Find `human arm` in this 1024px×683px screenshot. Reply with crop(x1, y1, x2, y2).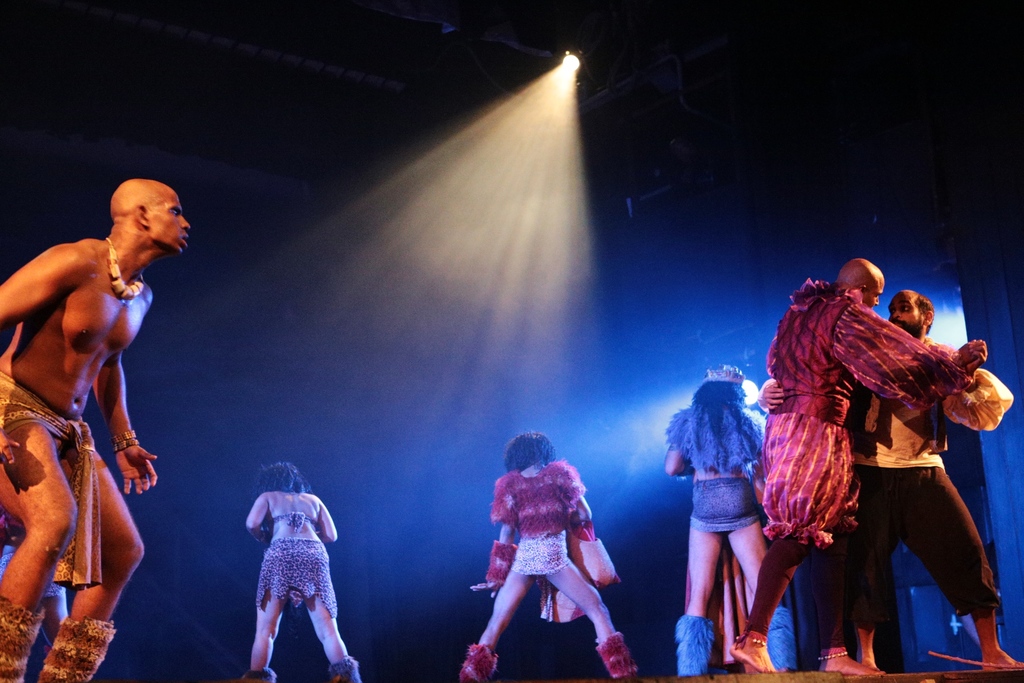
crop(243, 493, 271, 545).
